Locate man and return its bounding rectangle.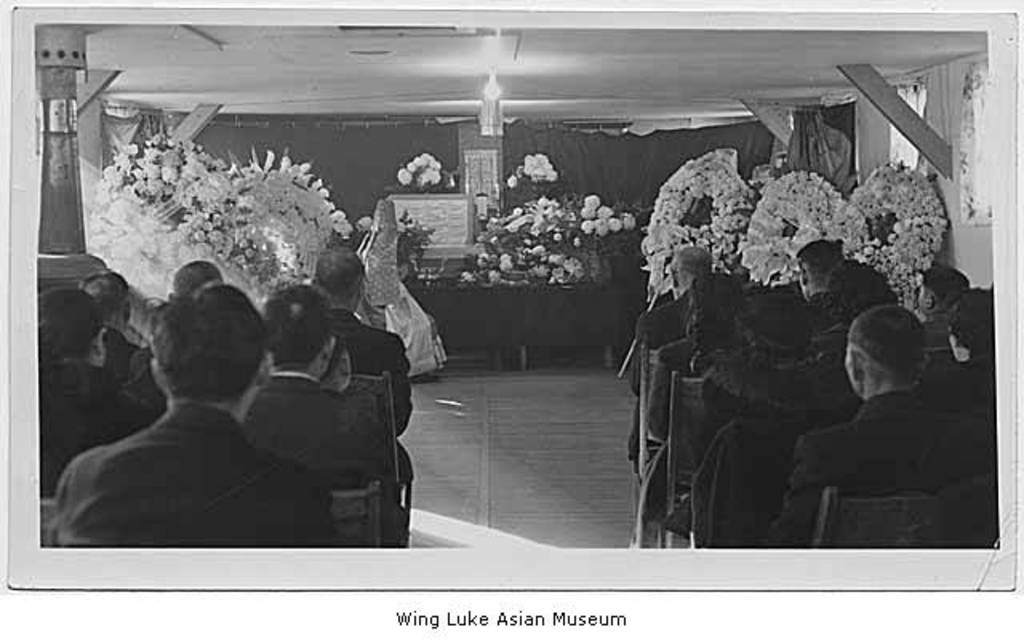
bbox=(317, 329, 418, 488).
